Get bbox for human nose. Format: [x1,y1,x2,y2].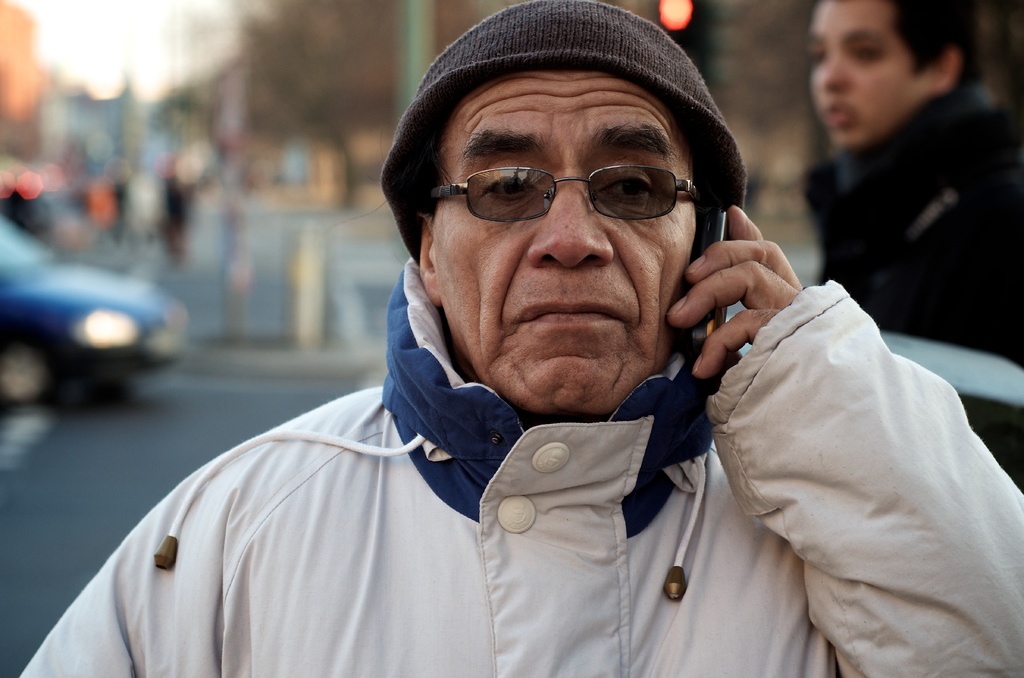
[820,52,854,93].
